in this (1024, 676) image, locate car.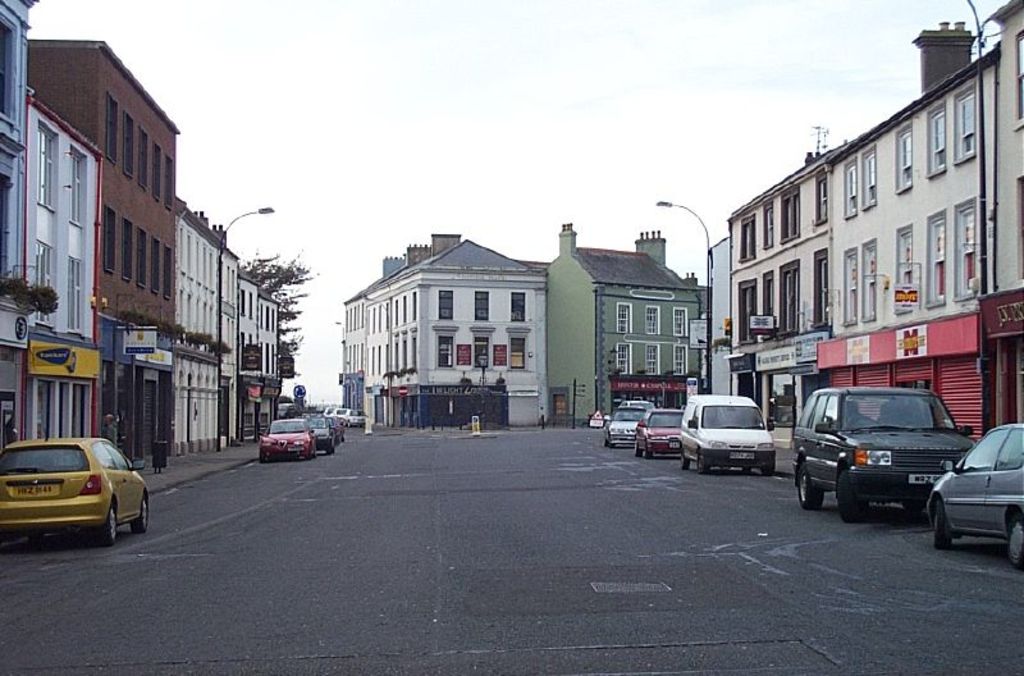
Bounding box: 326,406,337,414.
